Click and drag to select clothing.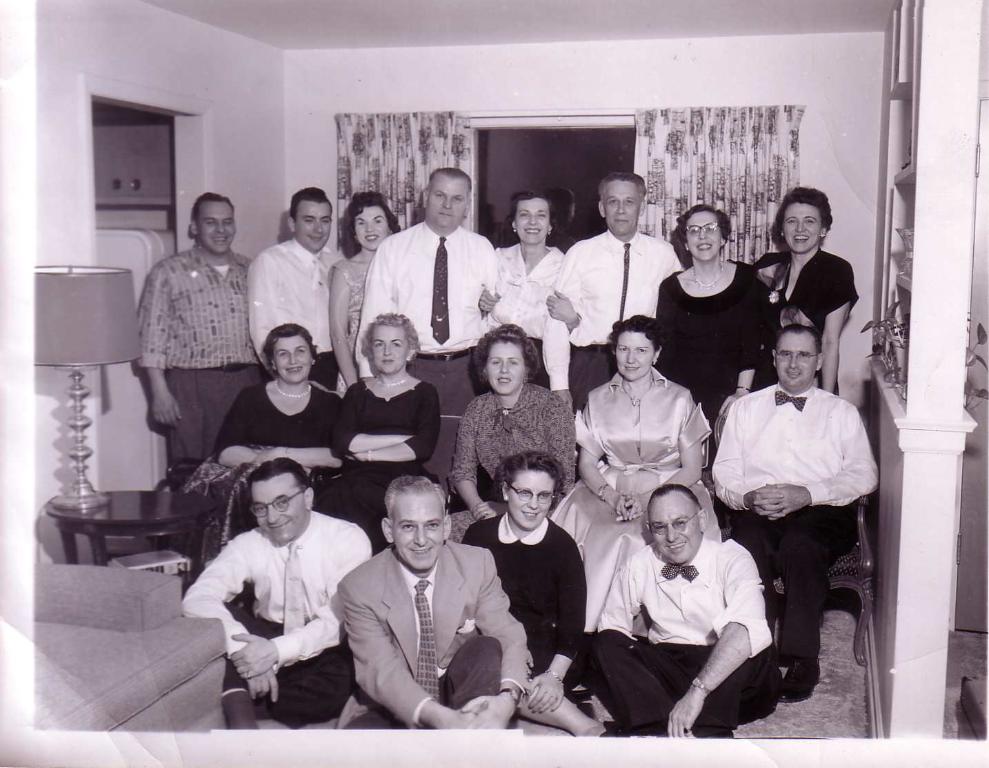
Selection: locate(543, 226, 679, 415).
